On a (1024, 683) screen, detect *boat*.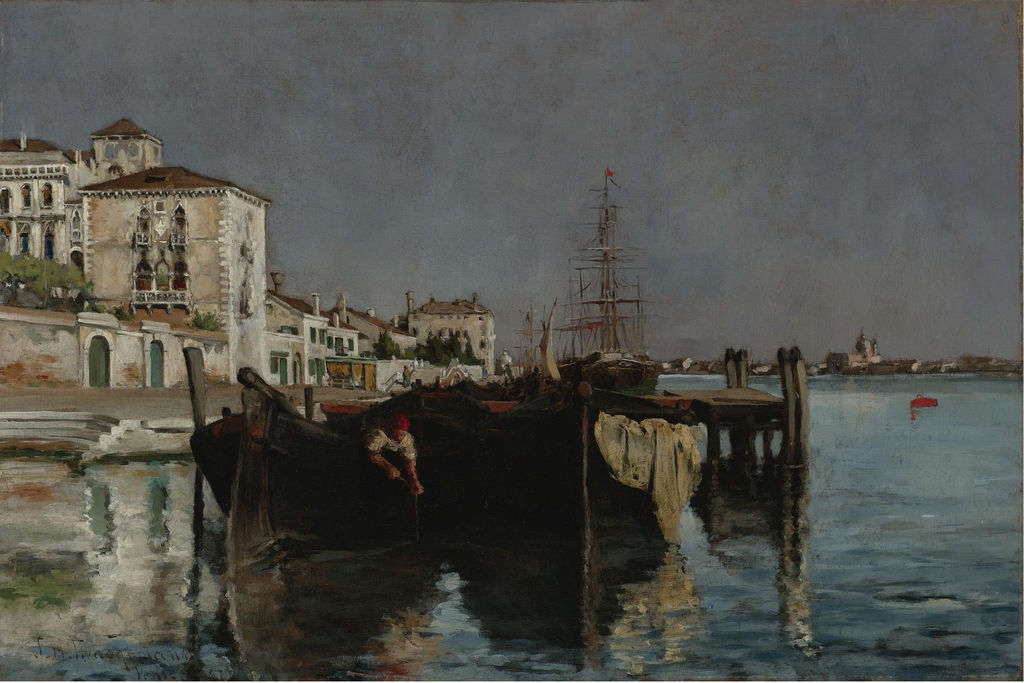
[left=537, top=163, right=677, bottom=388].
